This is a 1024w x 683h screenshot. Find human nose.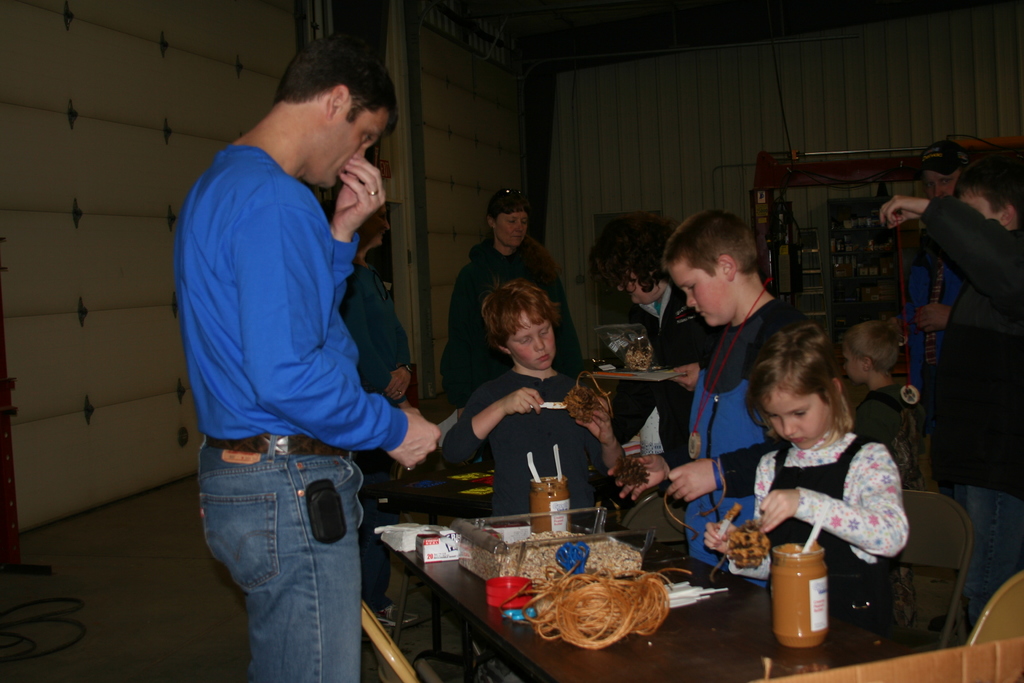
Bounding box: crop(783, 419, 798, 438).
